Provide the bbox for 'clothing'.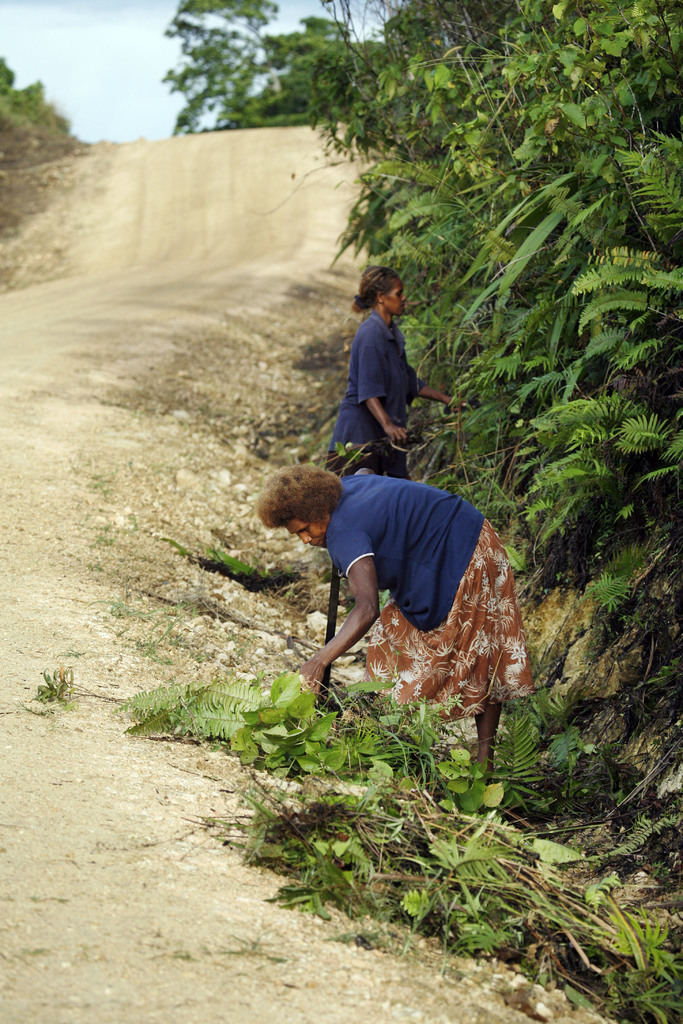
bbox=[320, 486, 538, 692].
